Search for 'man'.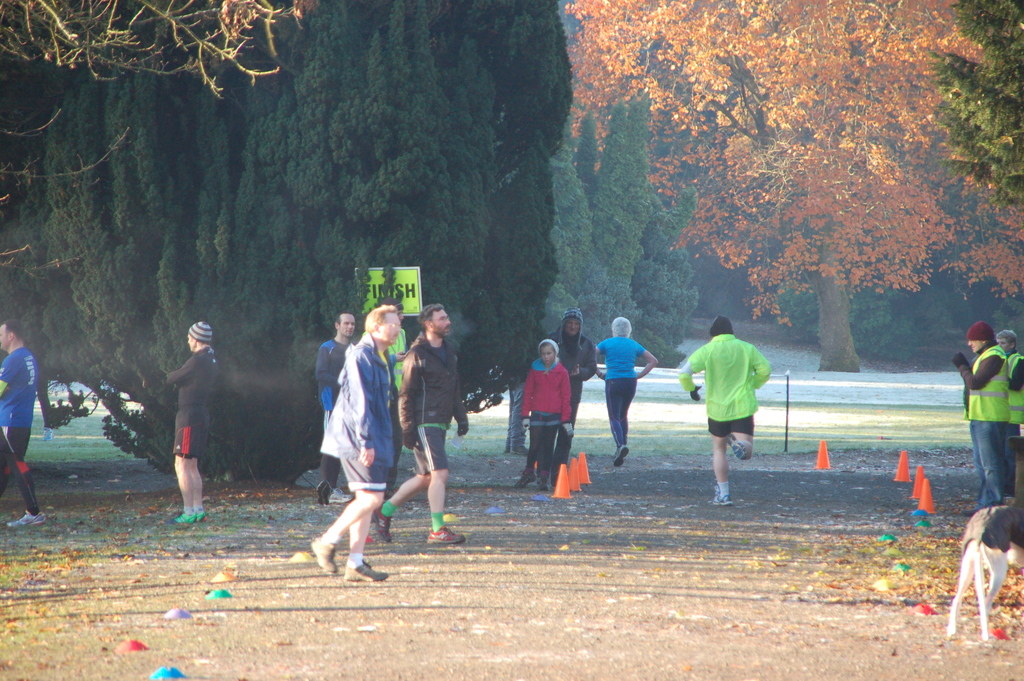
Found at l=0, t=316, r=54, b=527.
